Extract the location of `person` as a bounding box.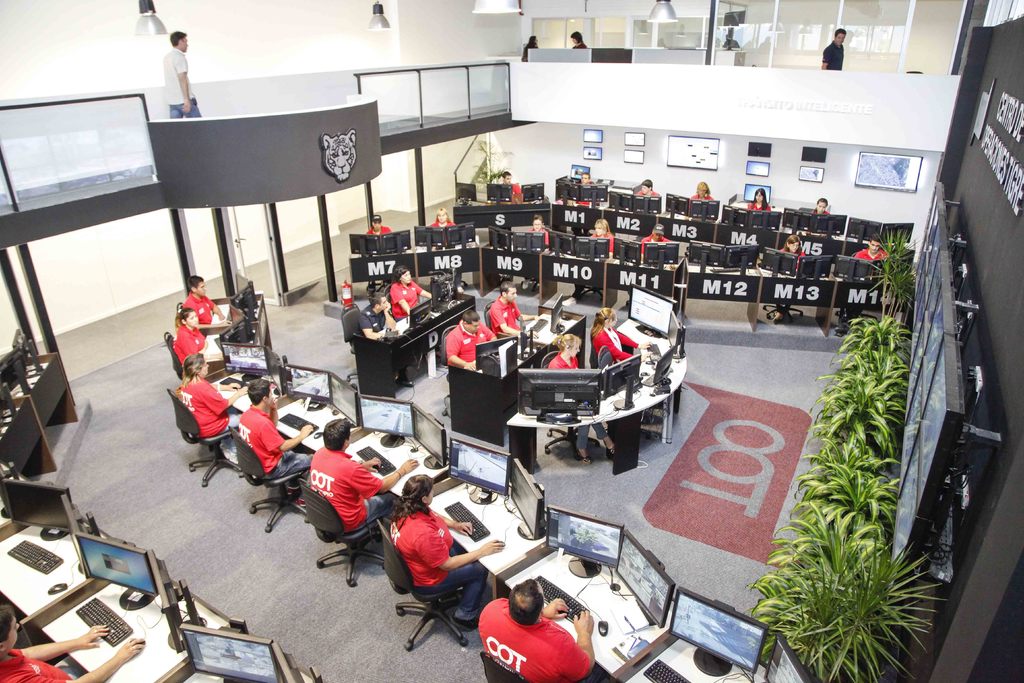
select_region(308, 416, 419, 513).
